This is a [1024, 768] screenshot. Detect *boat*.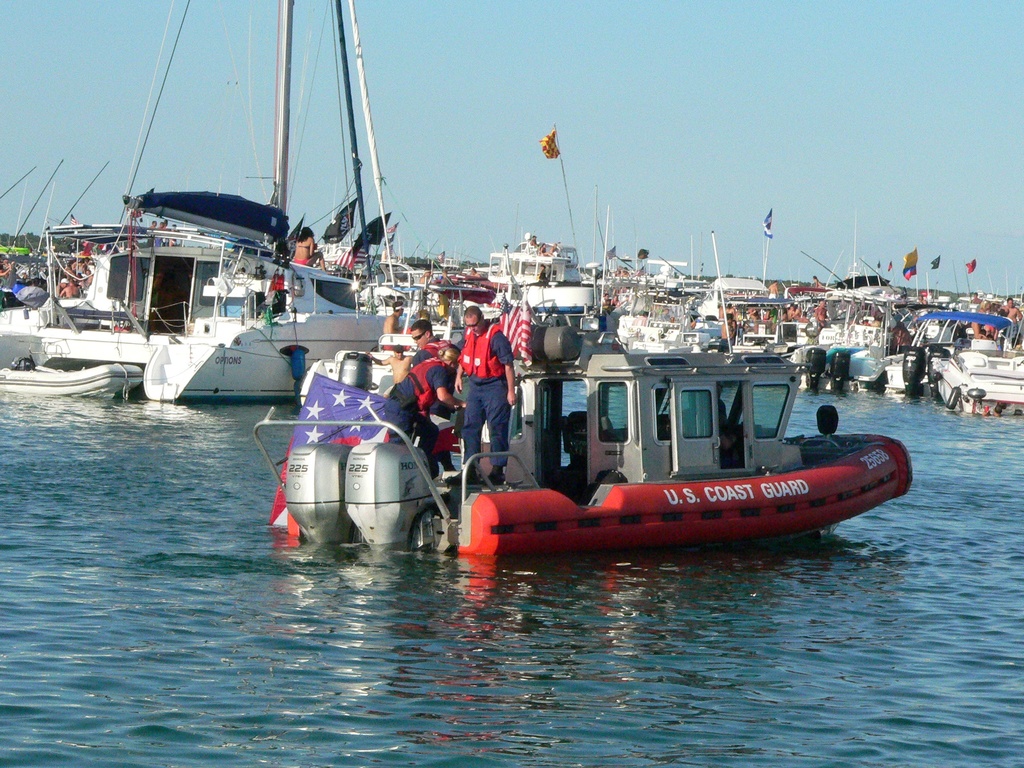
[left=438, top=263, right=920, bottom=576].
